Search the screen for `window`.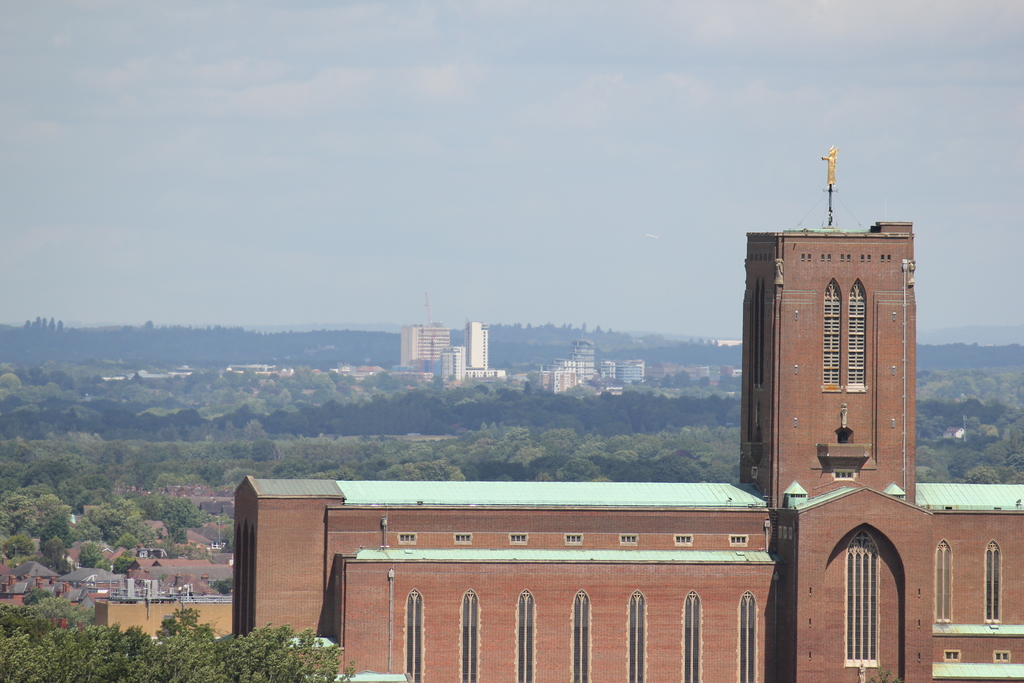
Found at 982/535/1002/623.
